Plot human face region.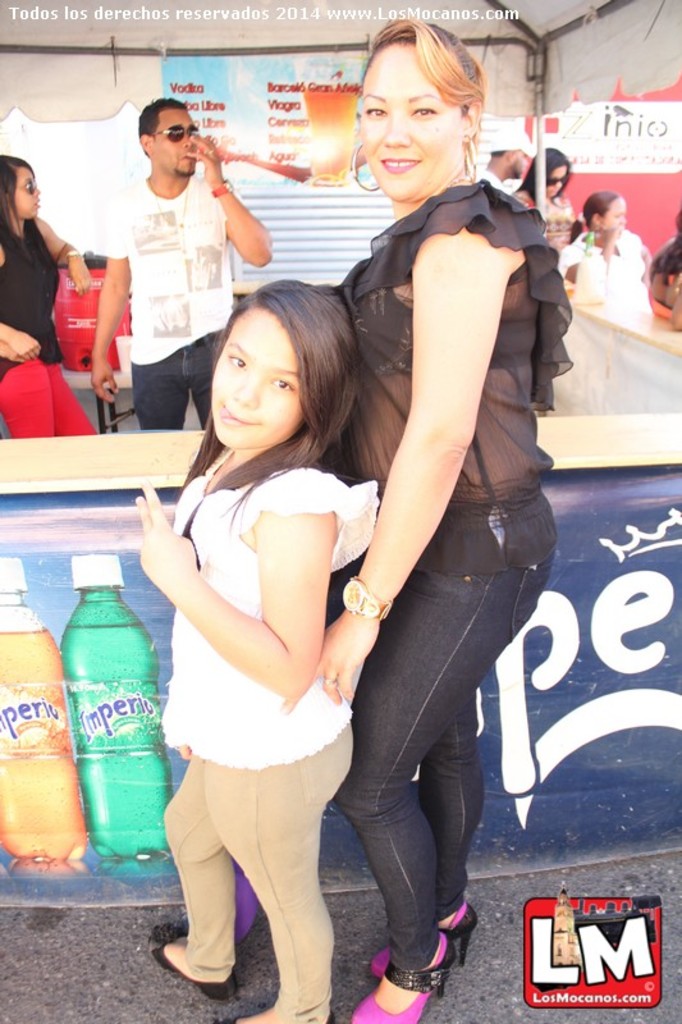
Plotted at detection(358, 35, 461, 195).
